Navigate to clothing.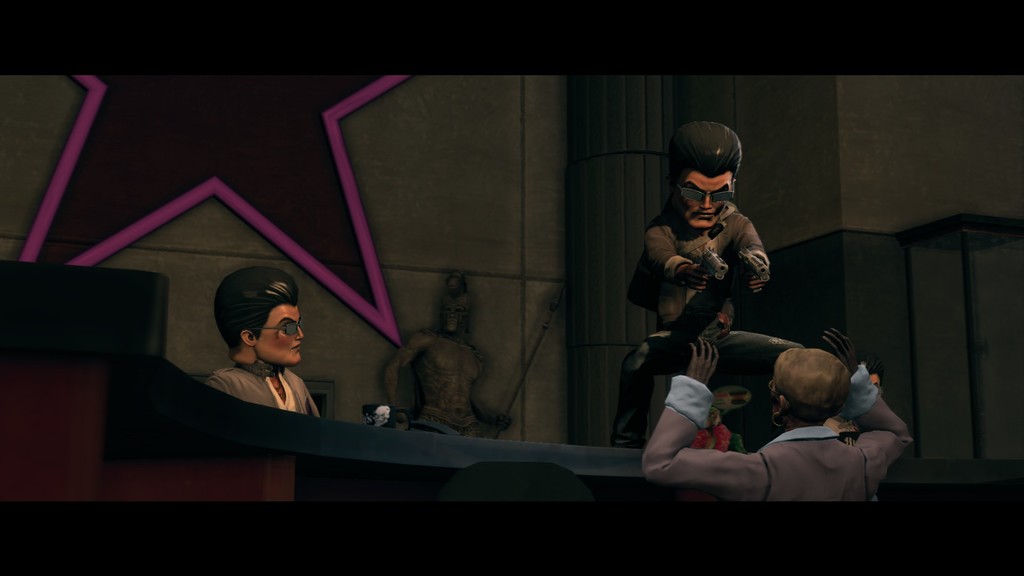
Navigation target: region(207, 346, 317, 422).
